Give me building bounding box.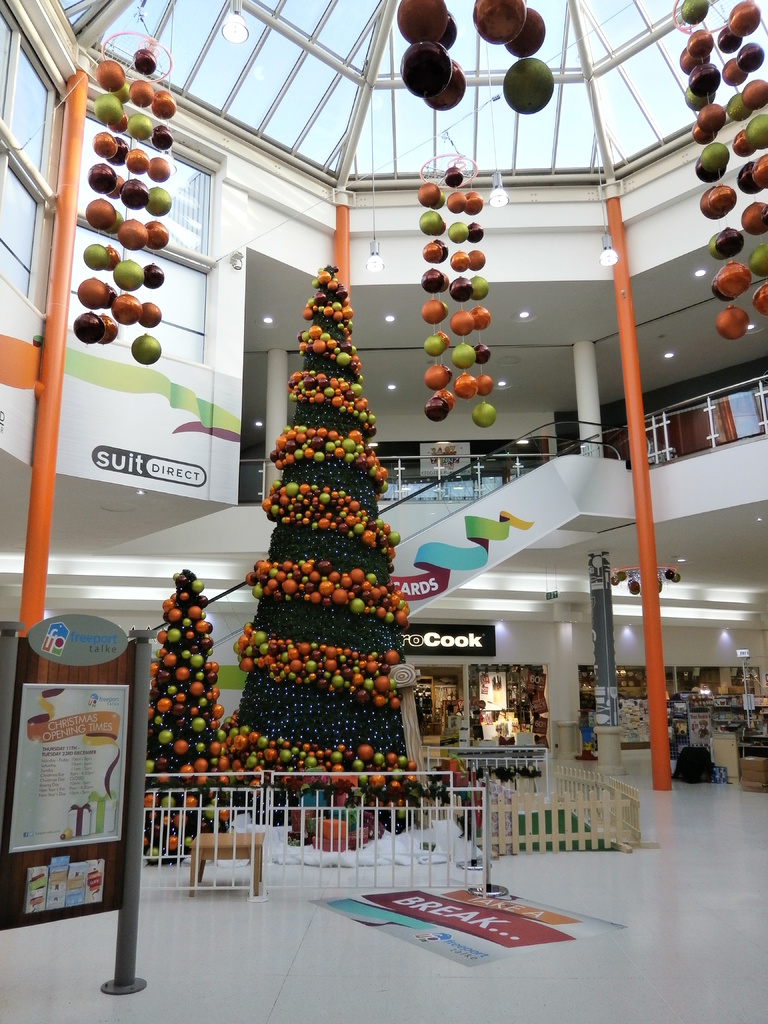
x1=0, y1=0, x2=767, y2=1023.
